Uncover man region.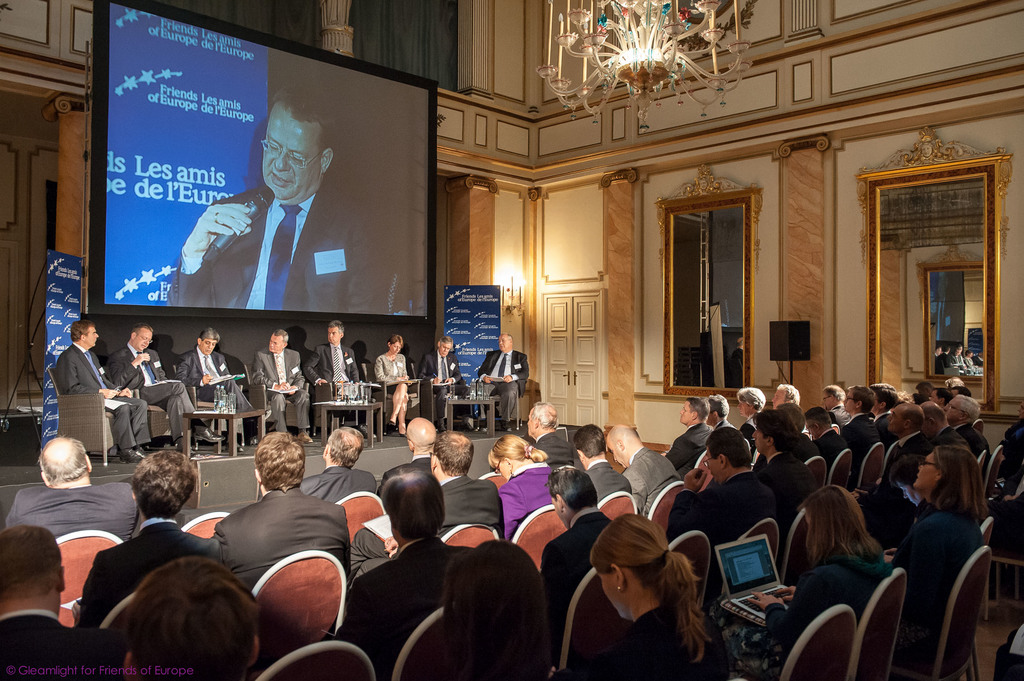
Uncovered: 577,426,634,506.
